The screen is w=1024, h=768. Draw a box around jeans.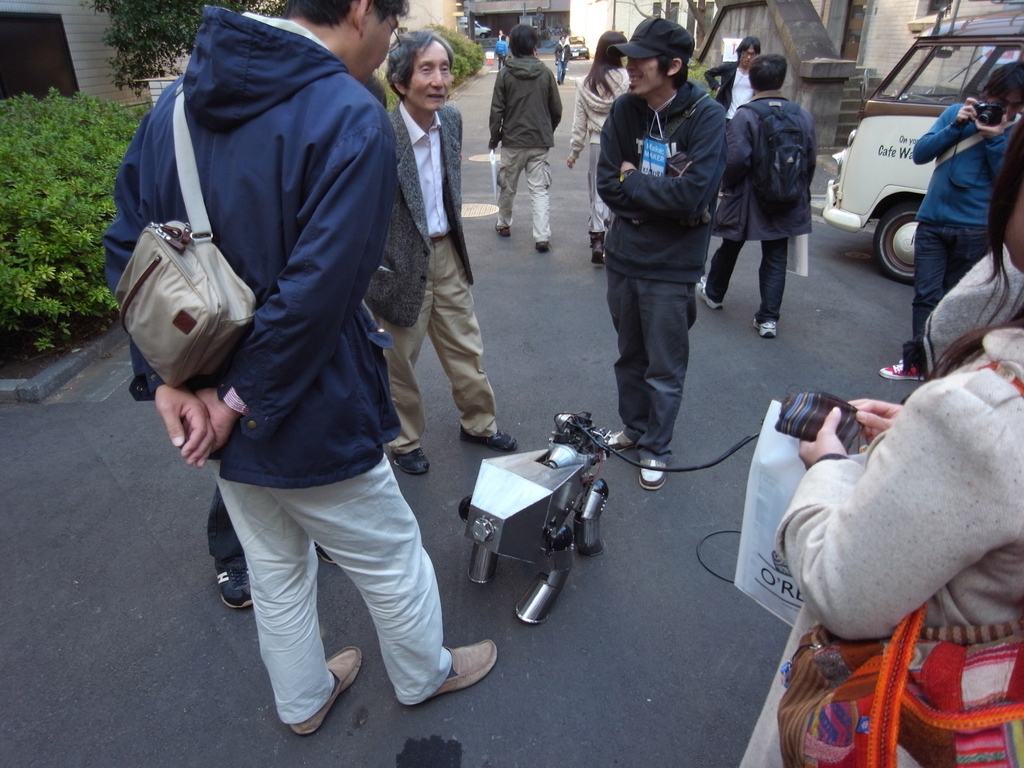
(left=556, top=60, right=570, bottom=82).
